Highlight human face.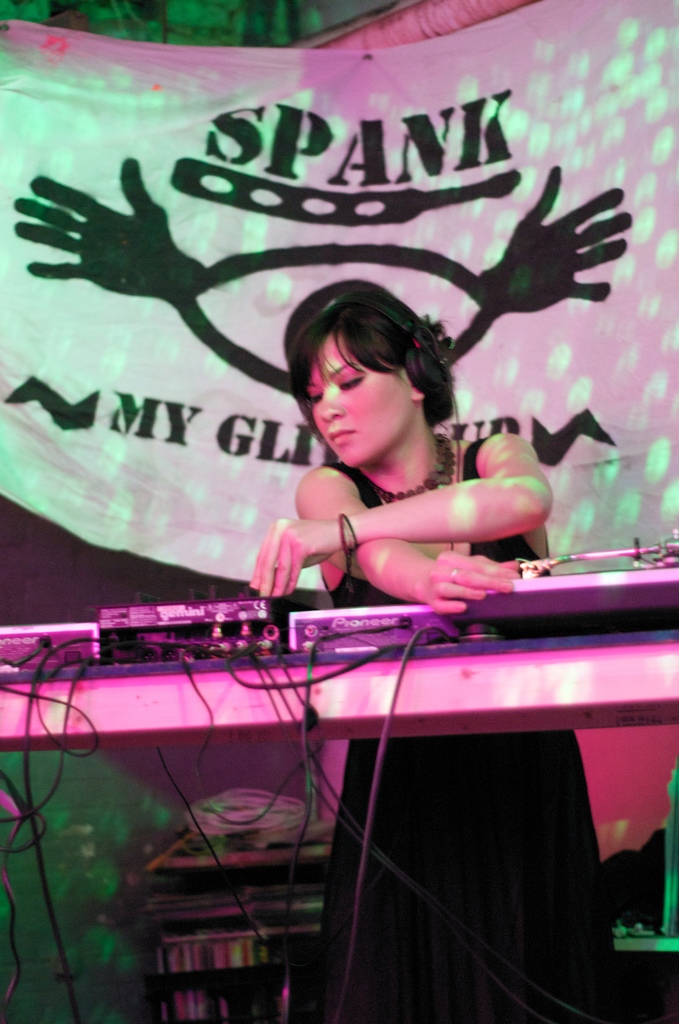
Highlighted region: 300 328 424 467.
